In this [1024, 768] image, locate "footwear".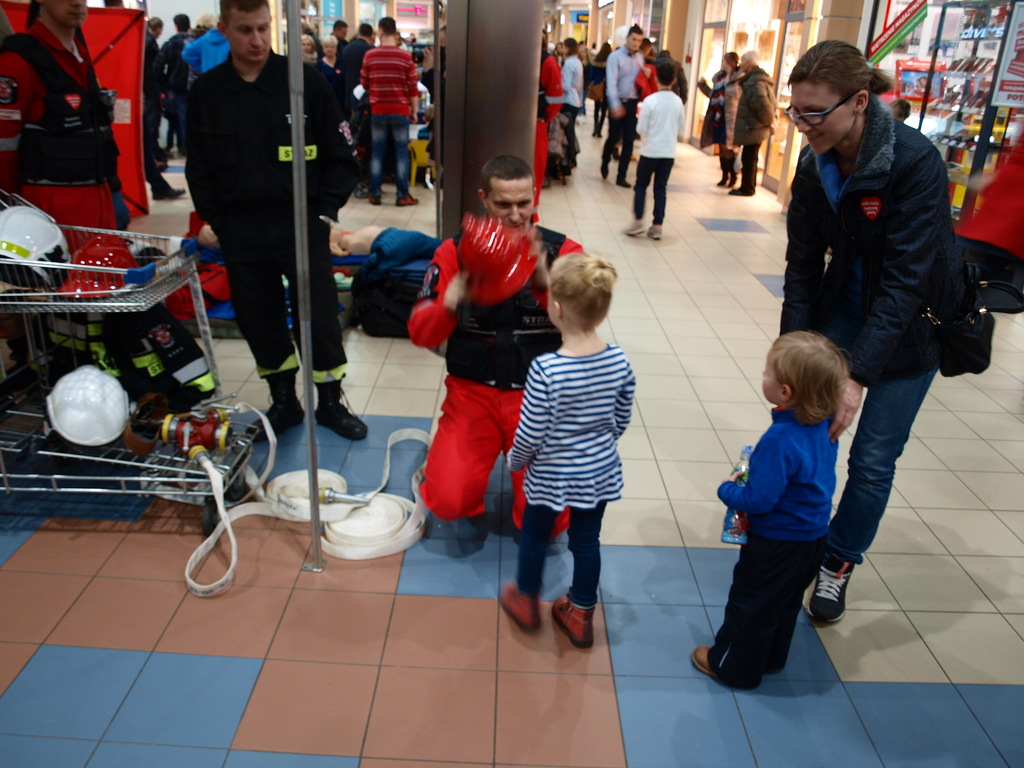
Bounding box: 644:216:667:240.
